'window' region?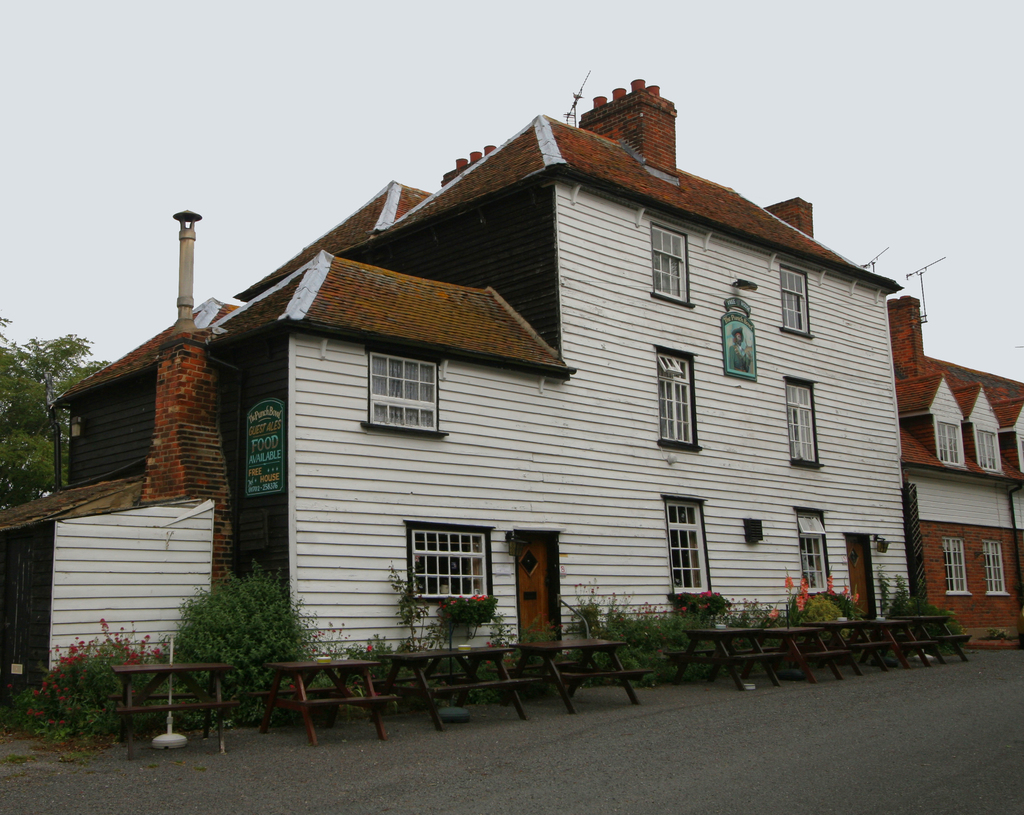
crop(400, 528, 486, 620)
